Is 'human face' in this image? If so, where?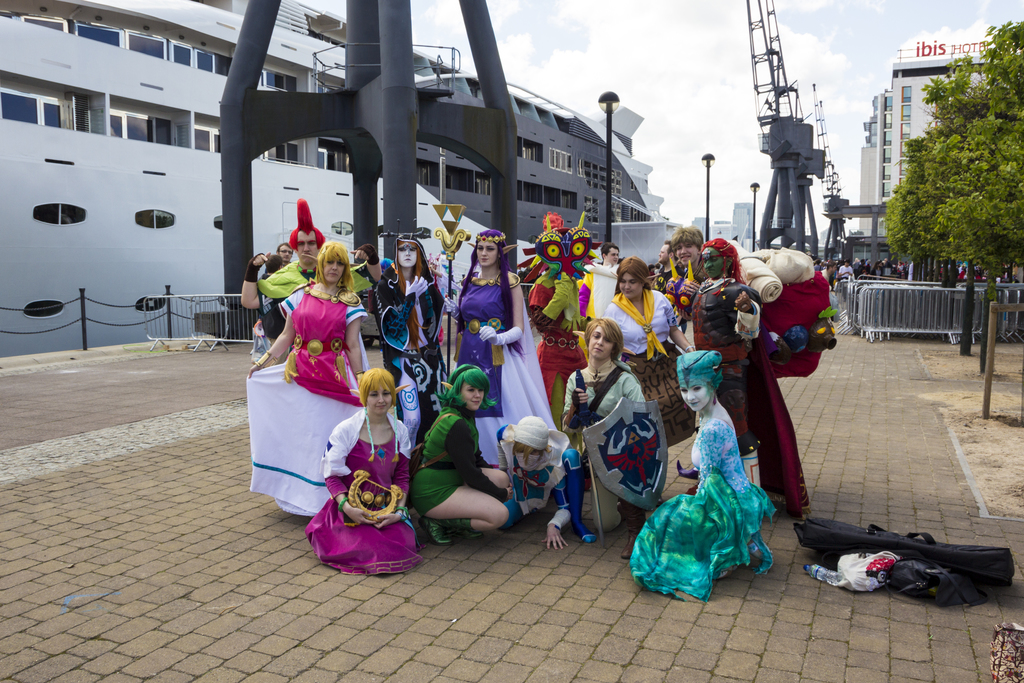
Yes, at {"x1": 370, "y1": 389, "x2": 396, "y2": 416}.
